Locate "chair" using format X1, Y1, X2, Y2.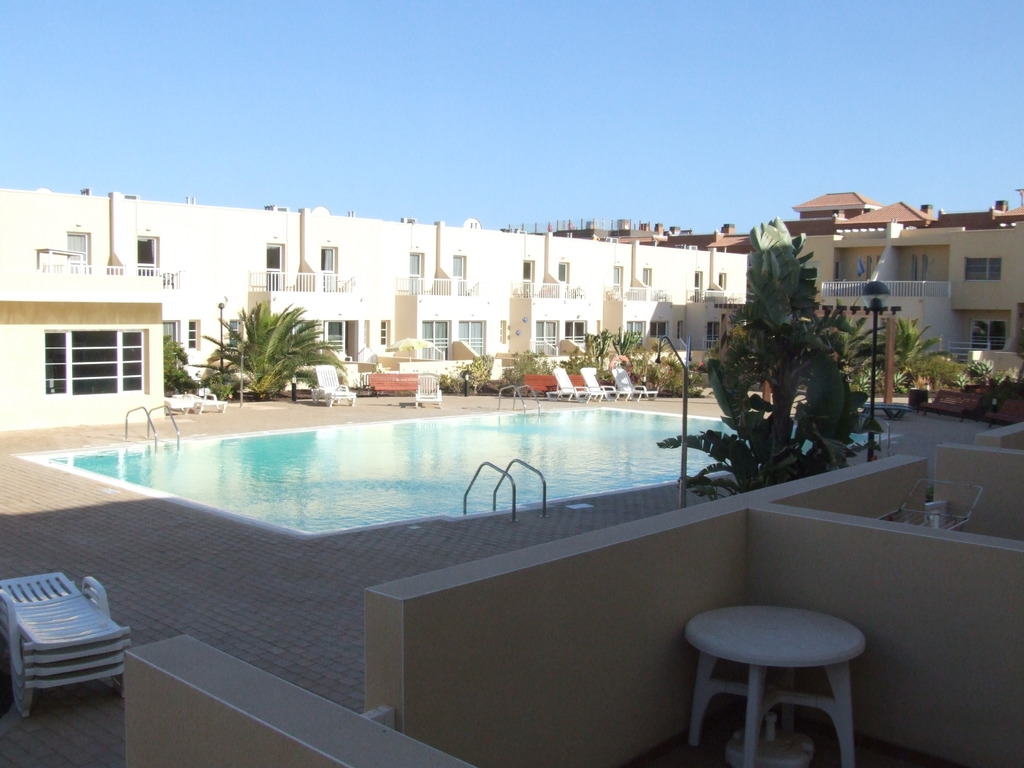
313, 361, 355, 404.
